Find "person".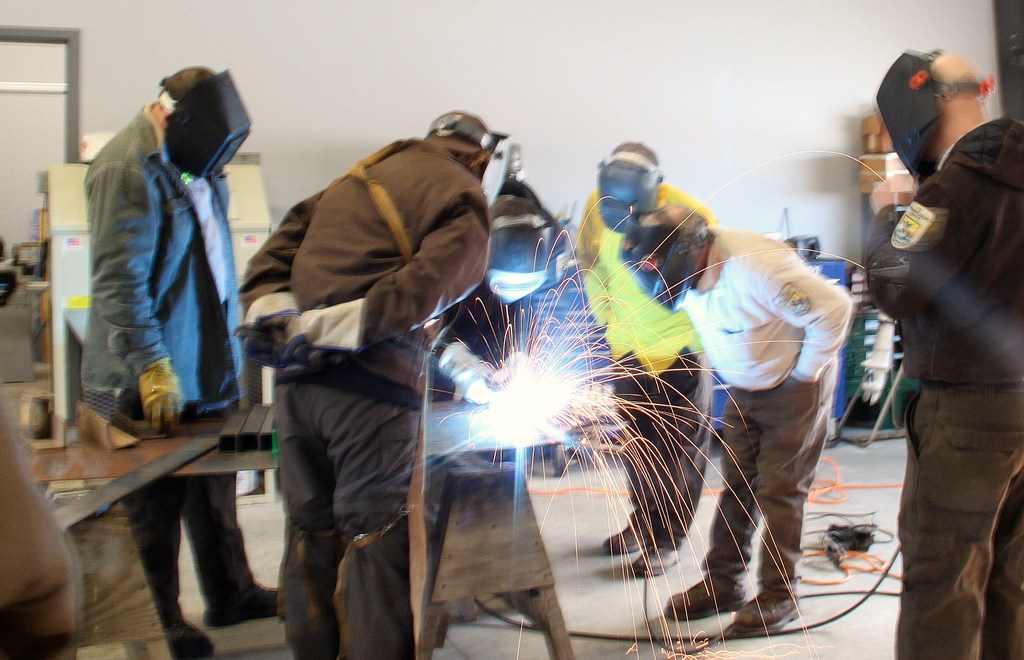
BBox(610, 209, 844, 642).
